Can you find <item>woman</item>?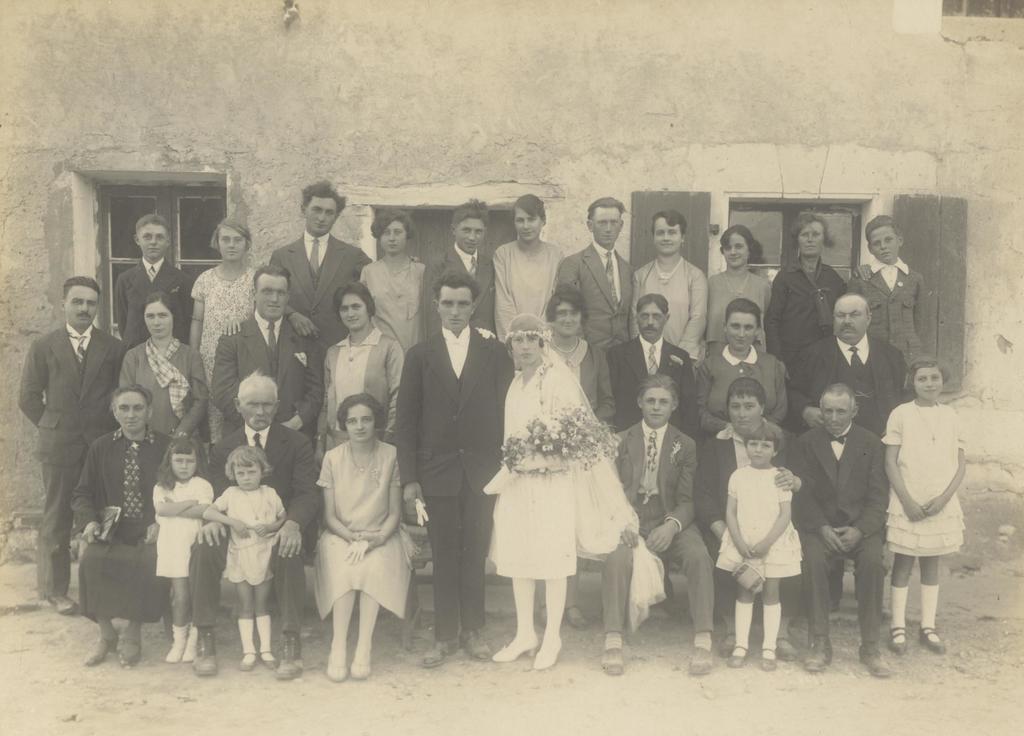
Yes, bounding box: locate(117, 292, 201, 439).
